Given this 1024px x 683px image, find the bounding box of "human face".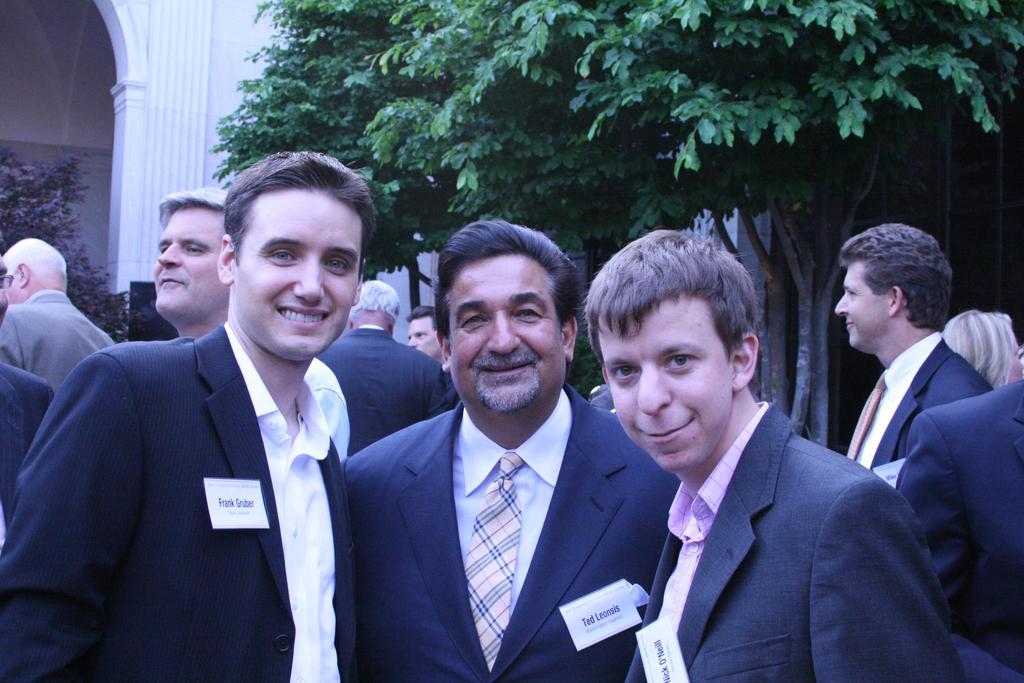
(left=835, top=262, right=891, bottom=356).
